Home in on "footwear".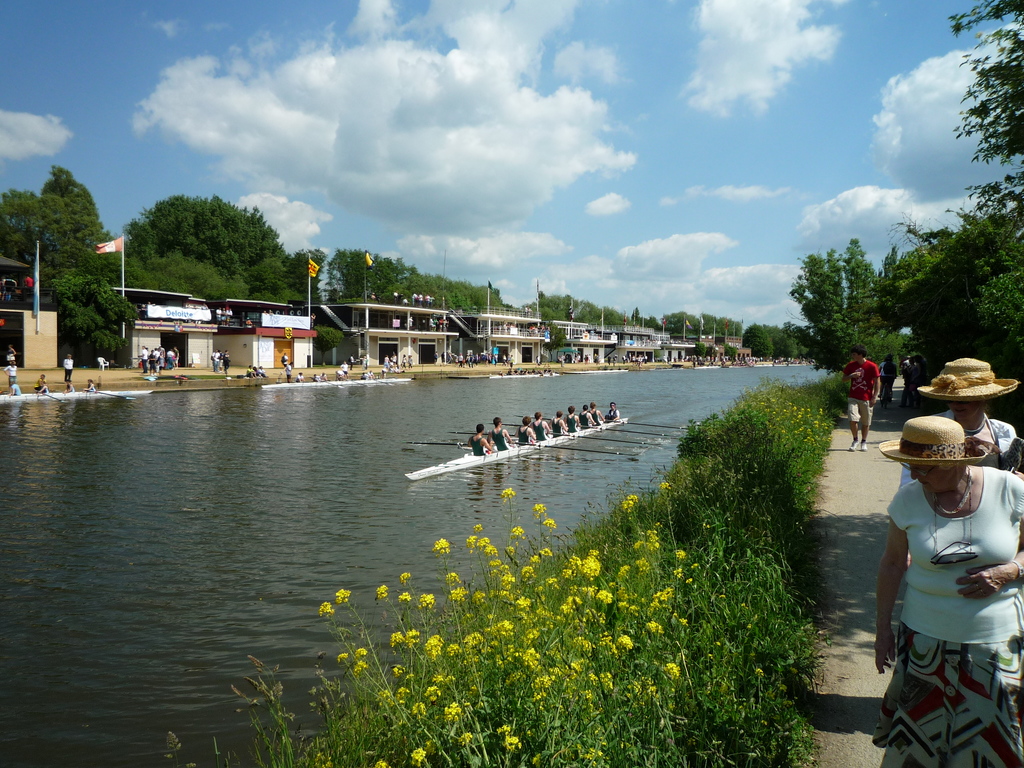
Homed in at 563, 365, 566, 366.
